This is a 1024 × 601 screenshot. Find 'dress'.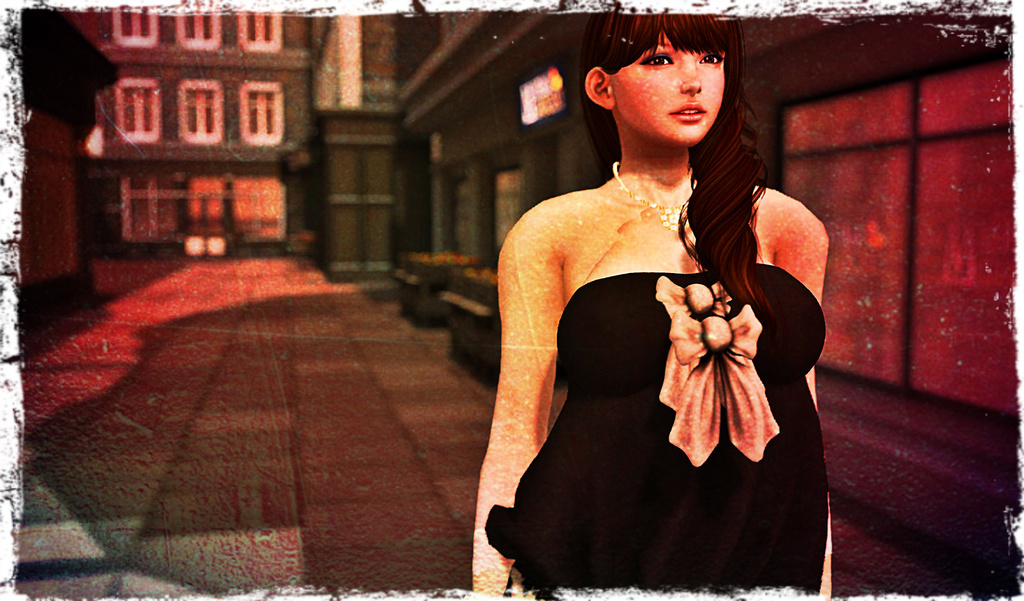
Bounding box: box=[500, 153, 791, 571].
